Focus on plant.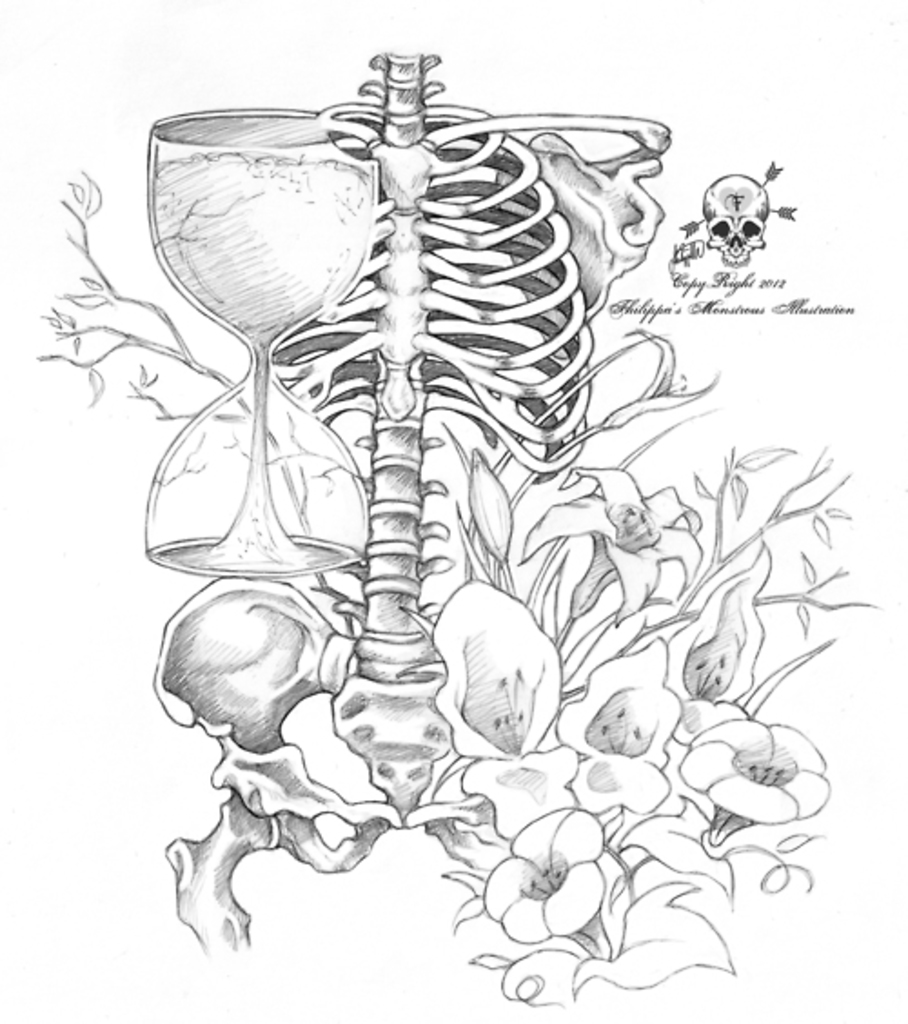
Focused at pyautogui.locateOnScreen(31, 169, 877, 1002).
